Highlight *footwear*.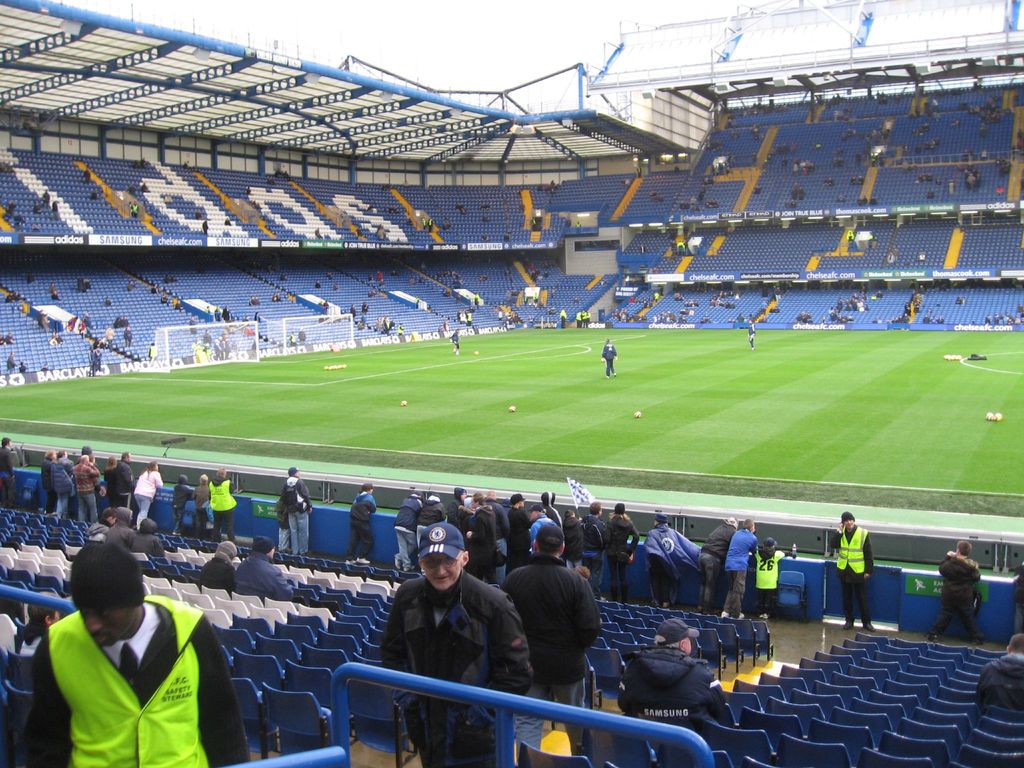
Highlighted region: (721,610,730,618).
